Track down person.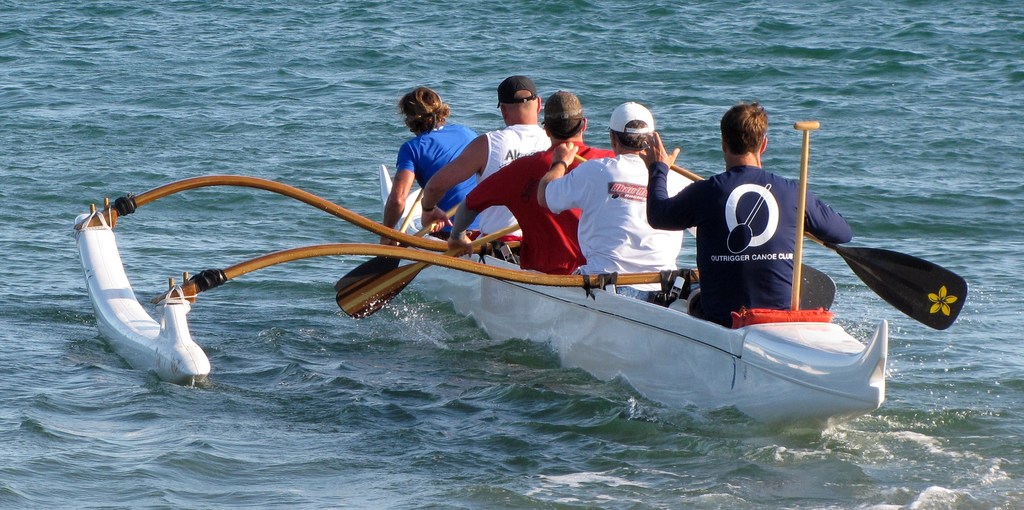
Tracked to 651/105/808/314.
